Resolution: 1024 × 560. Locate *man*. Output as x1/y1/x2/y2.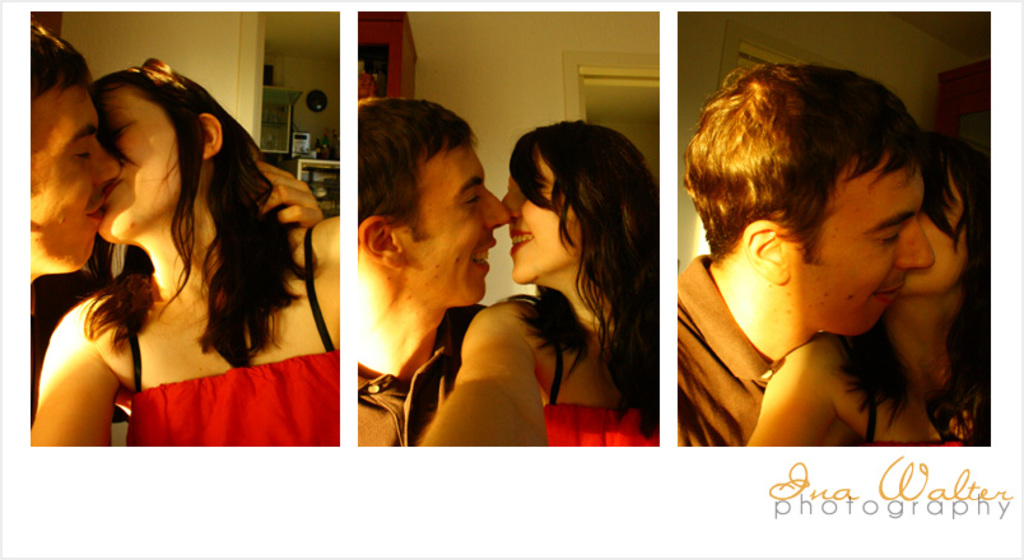
348/92/504/452.
